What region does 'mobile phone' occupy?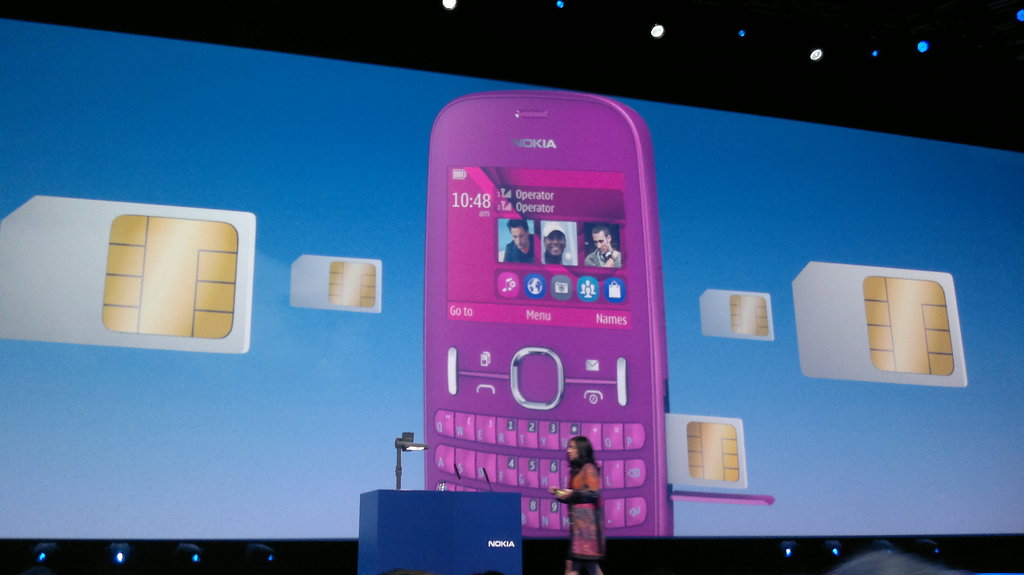
select_region(415, 86, 664, 525).
